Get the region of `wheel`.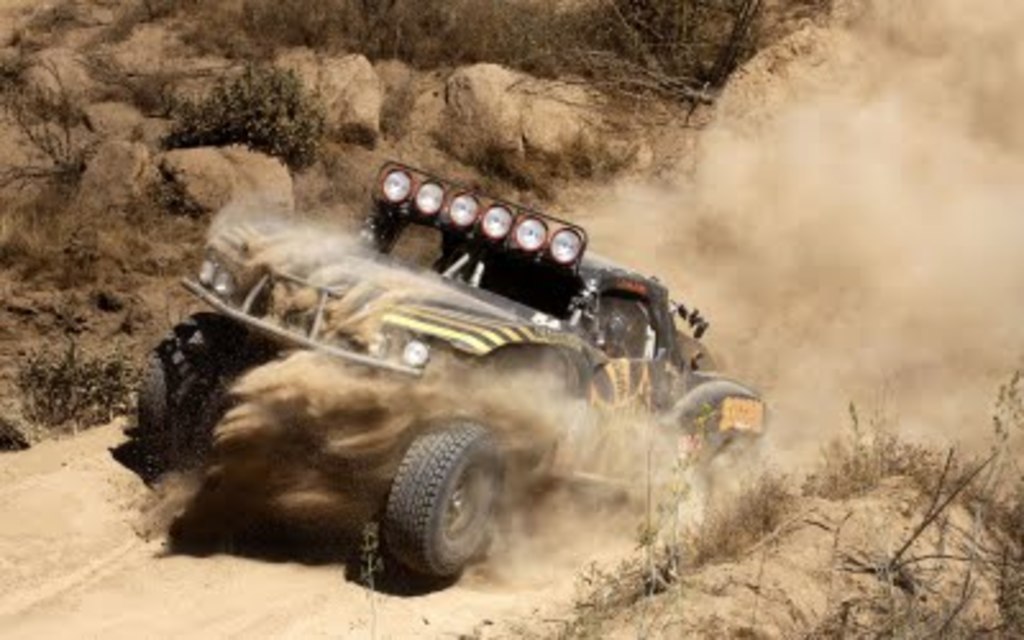
138/312/253/479.
